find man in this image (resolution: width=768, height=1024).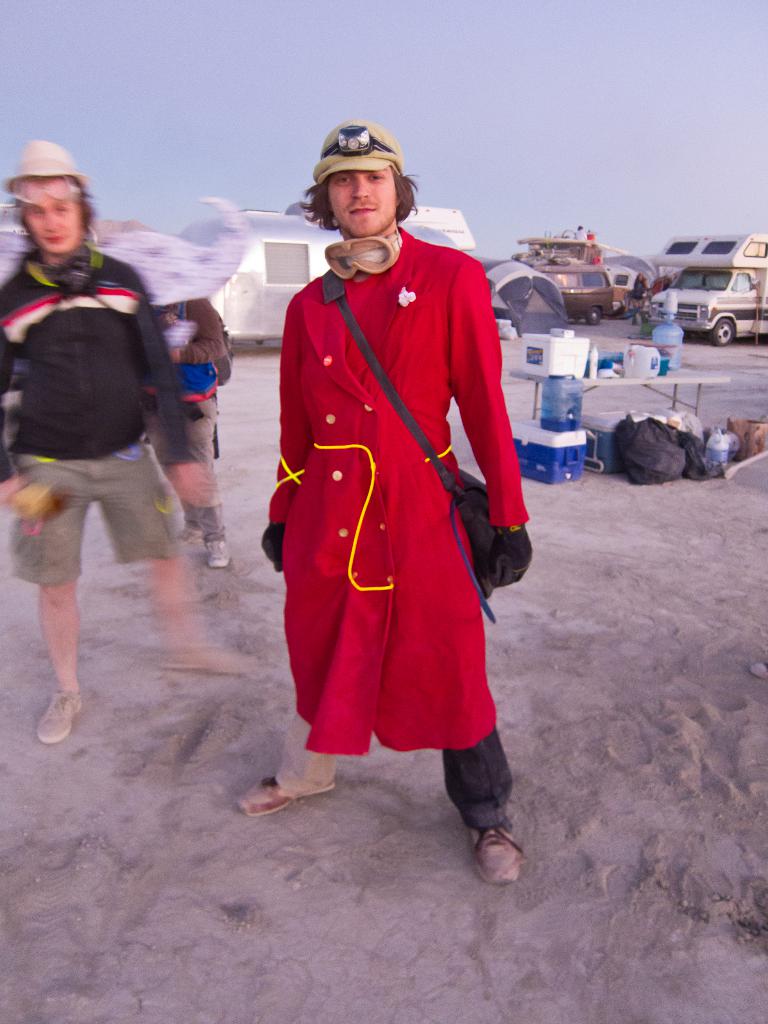
rect(234, 122, 528, 893).
